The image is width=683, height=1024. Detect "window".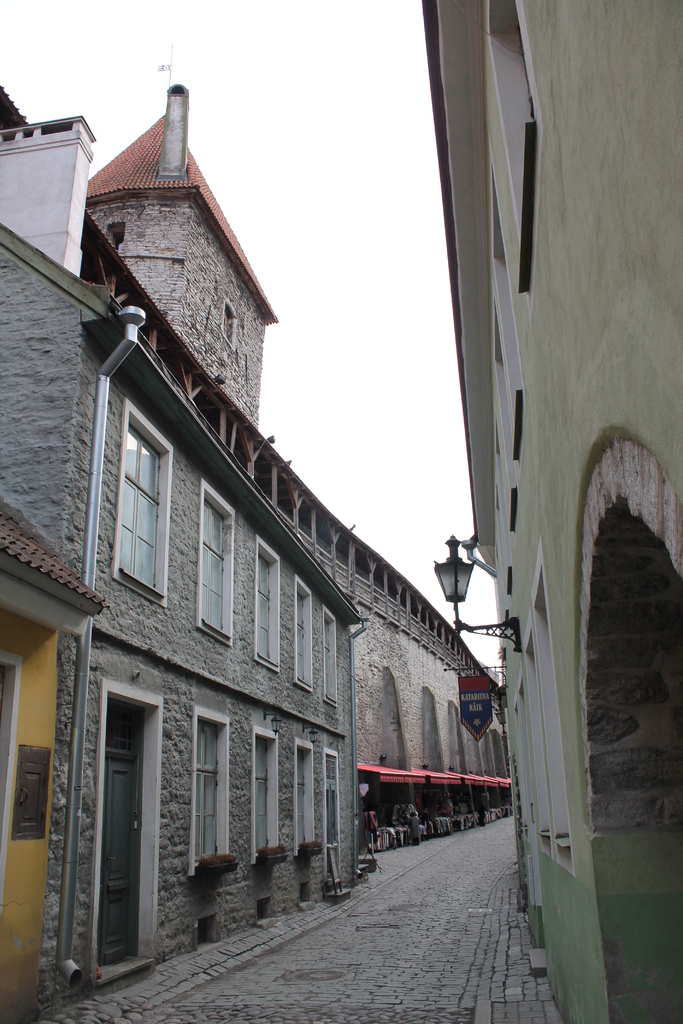
Detection: 244,722,288,879.
